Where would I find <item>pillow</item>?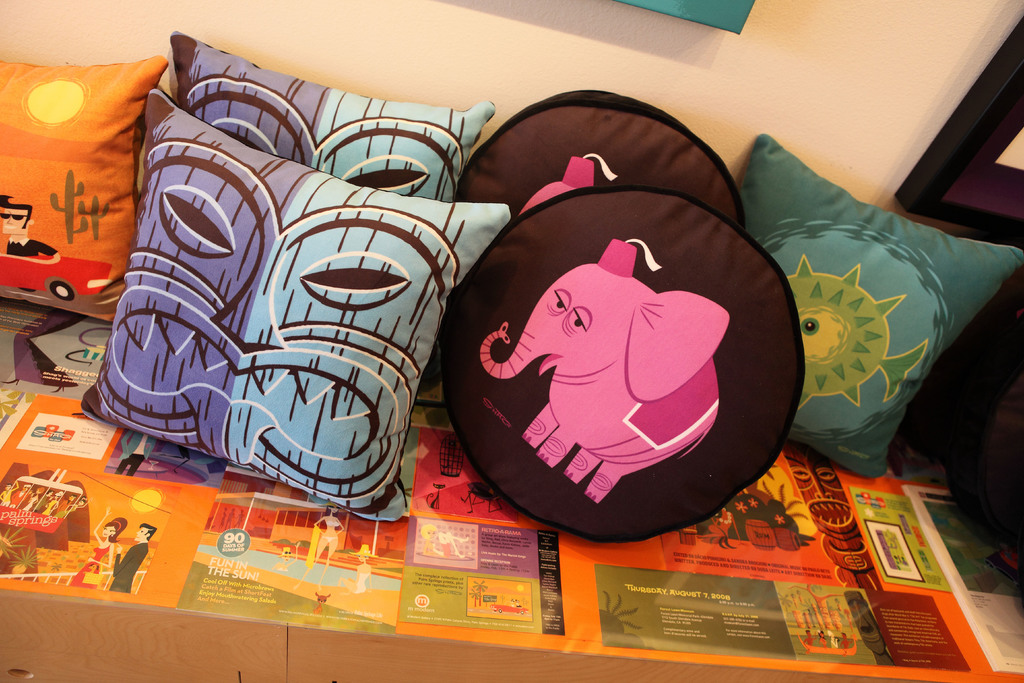
At bbox=(441, 185, 803, 544).
